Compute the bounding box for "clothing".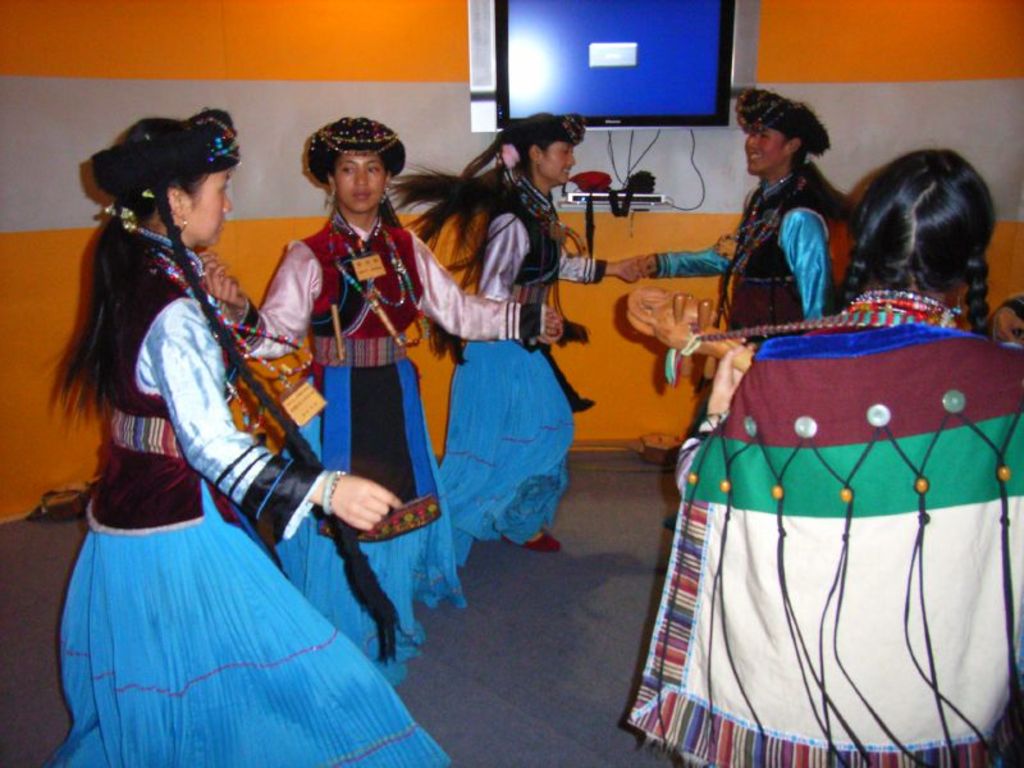
bbox=[476, 174, 608, 526].
